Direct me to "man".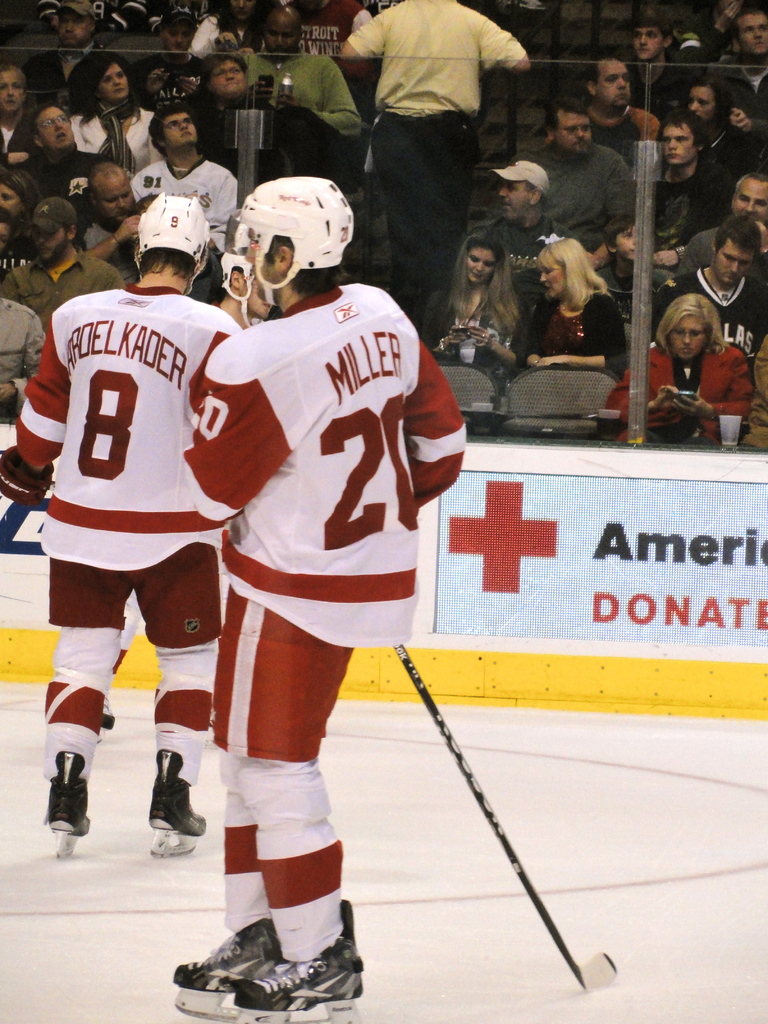
Direction: x1=123 y1=0 x2=214 y2=114.
